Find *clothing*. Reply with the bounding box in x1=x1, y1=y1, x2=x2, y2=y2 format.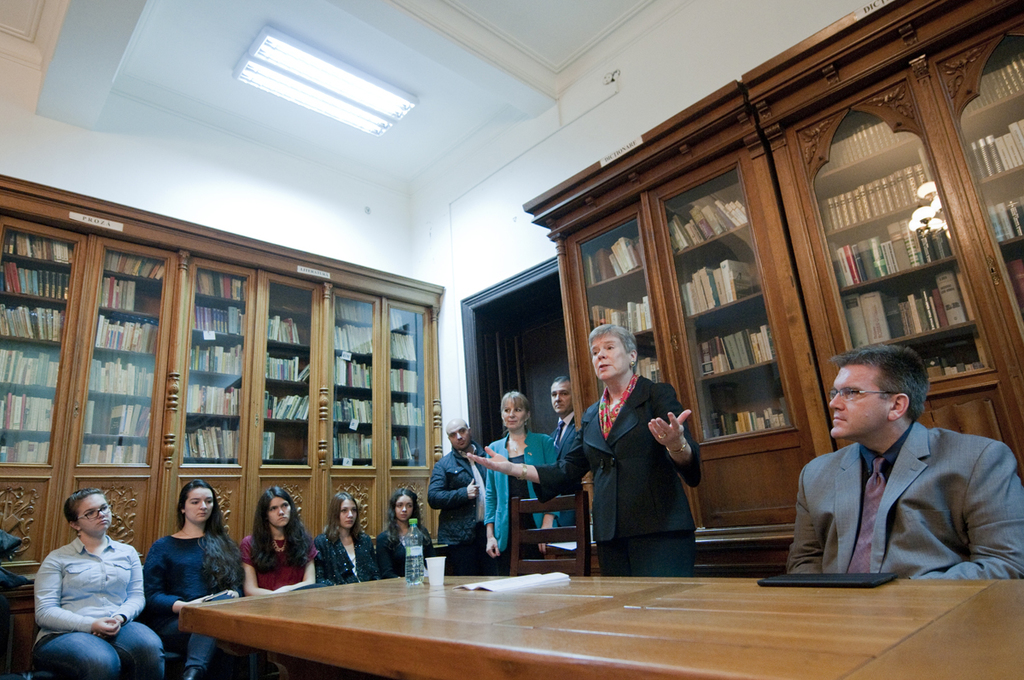
x1=536, y1=377, x2=701, y2=594.
